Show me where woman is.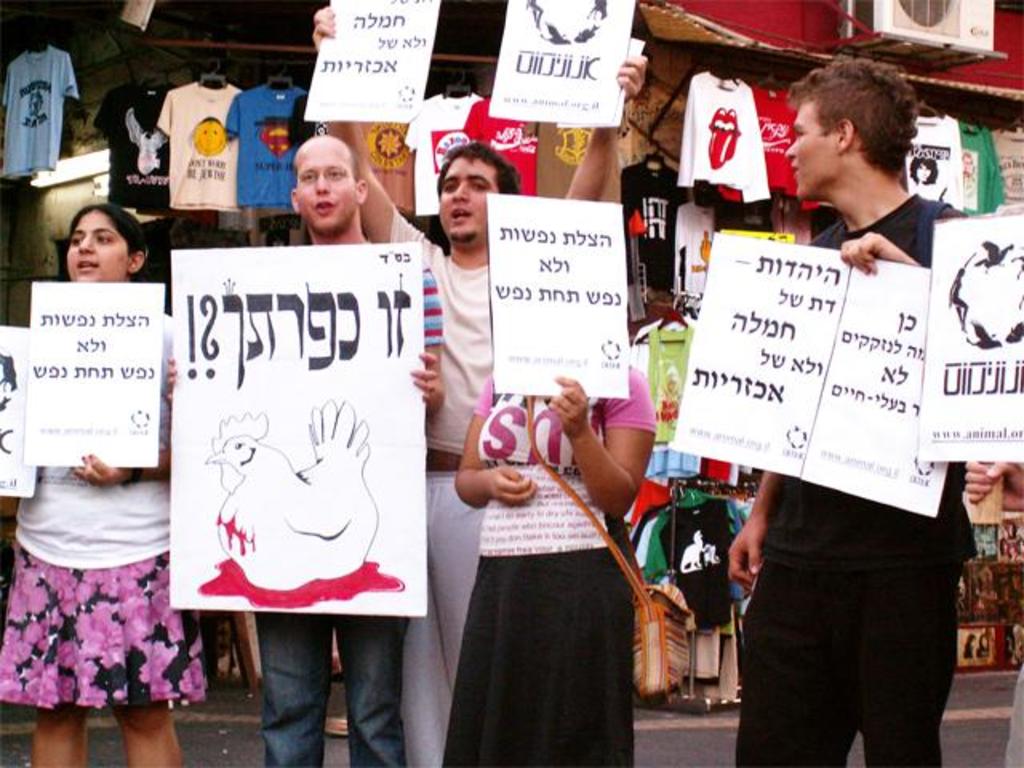
woman is at x1=440, y1=350, x2=664, y2=766.
